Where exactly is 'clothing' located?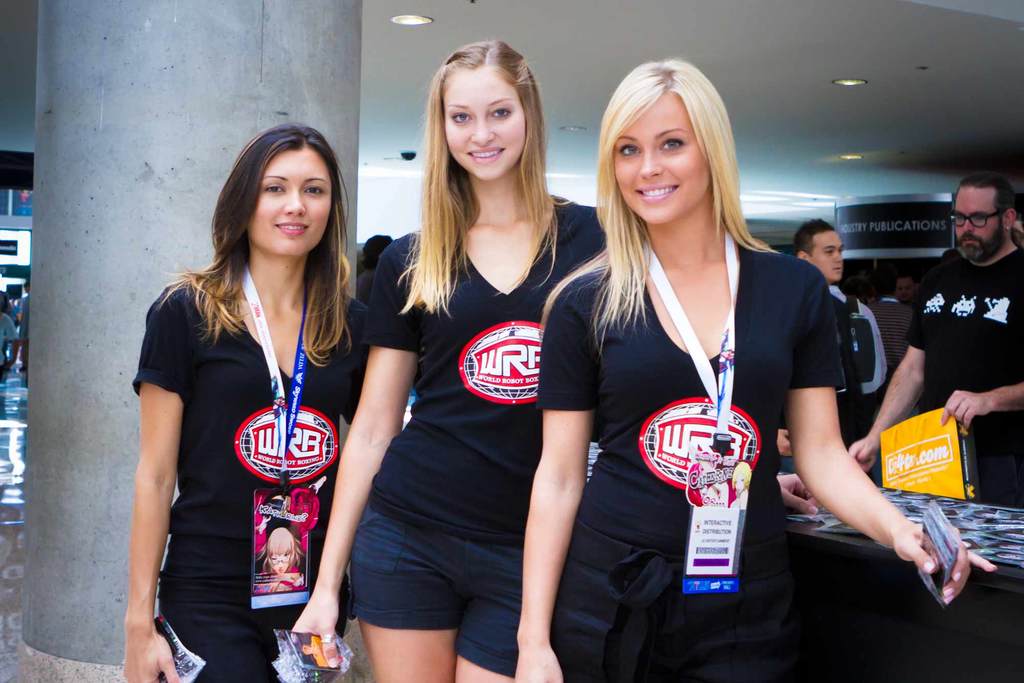
Its bounding box is x1=363 y1=214 x2=609 y2=680.
